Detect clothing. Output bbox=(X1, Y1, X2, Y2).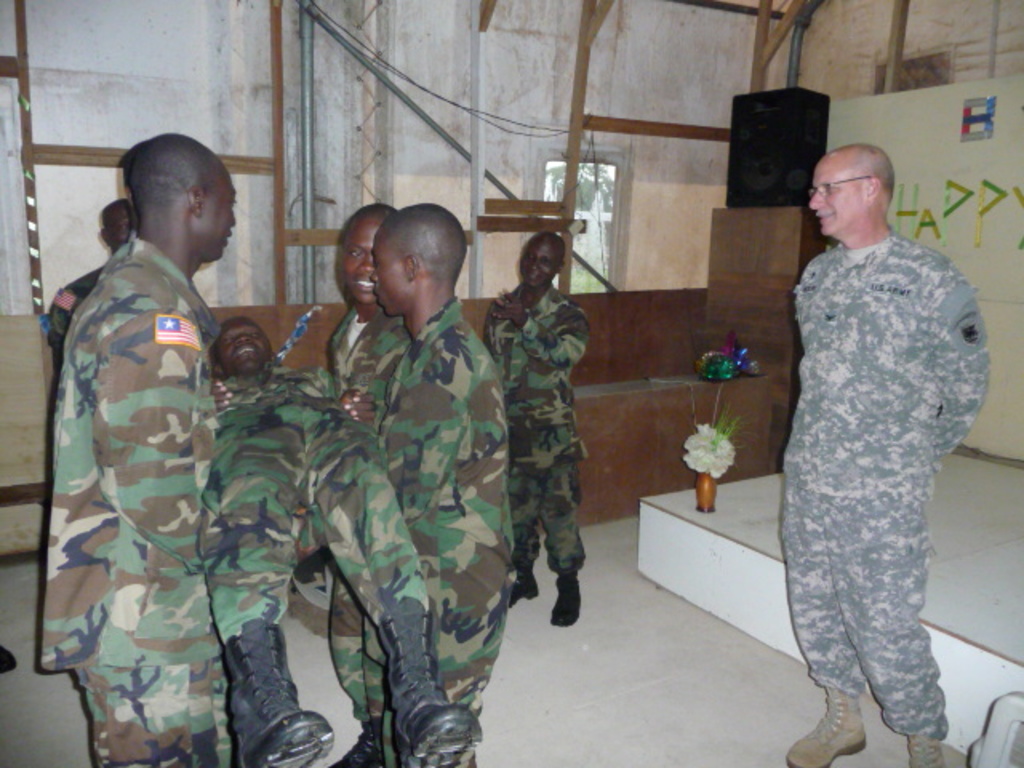
bbox=(198, 365, 434, 650).
